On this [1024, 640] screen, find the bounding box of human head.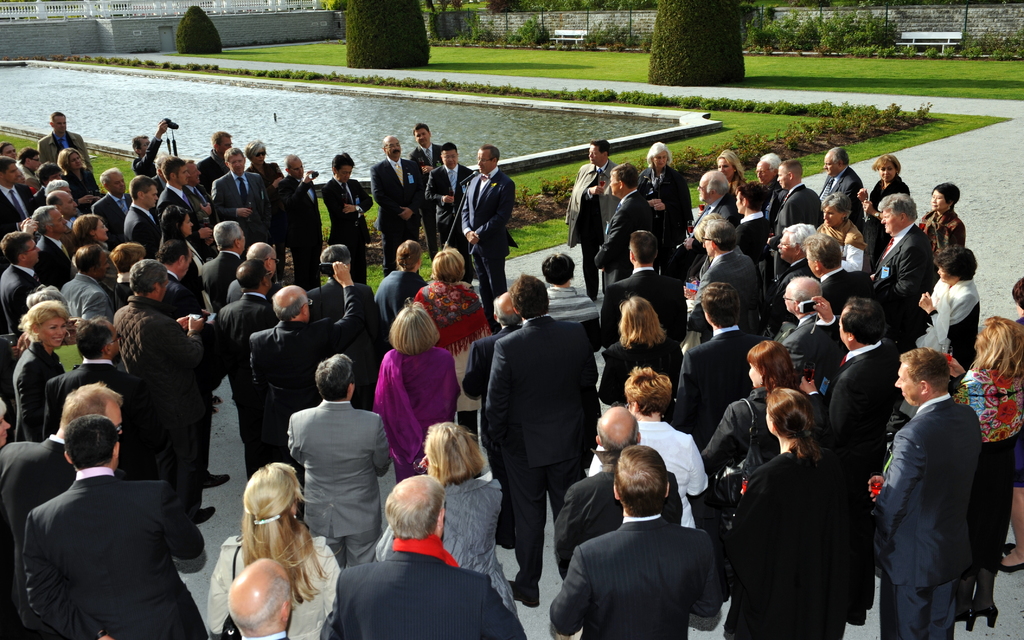
Bounding box: l=932, t=245, r=977, b=285.
